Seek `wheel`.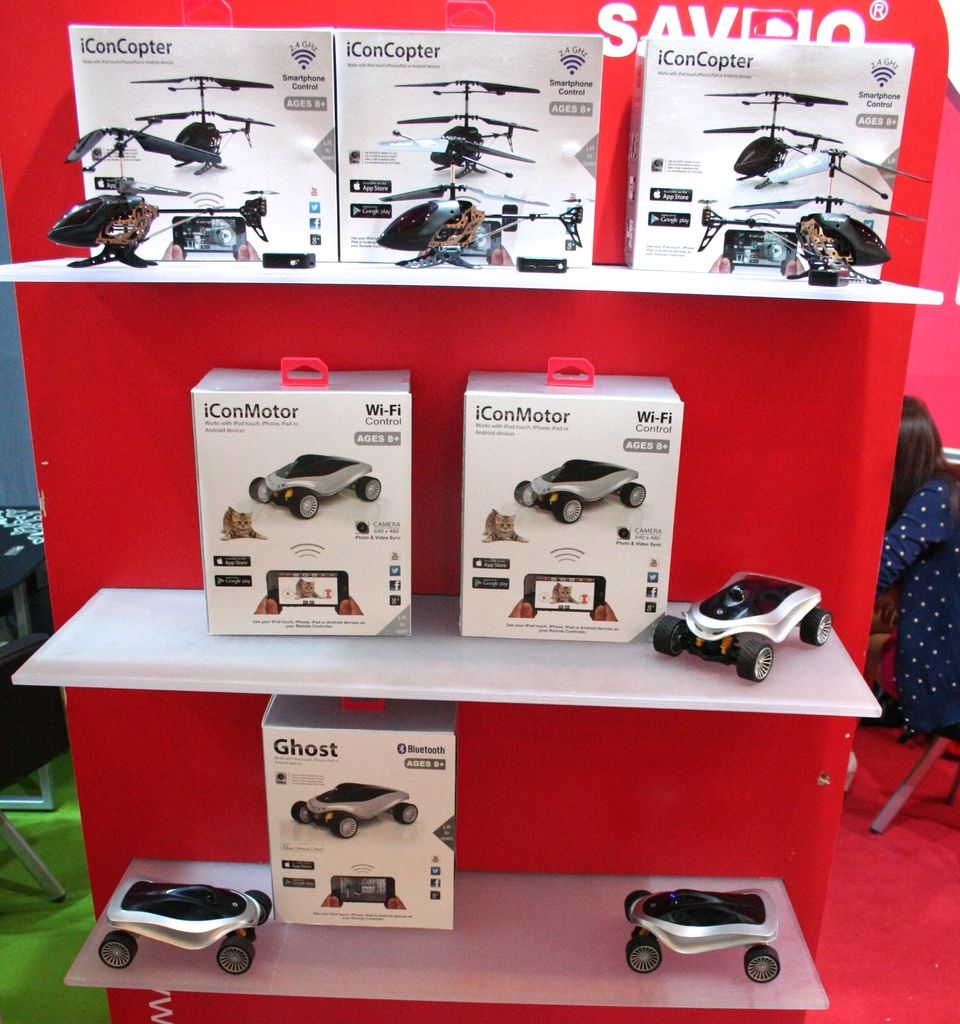
region(654, 617, 687, 655).
